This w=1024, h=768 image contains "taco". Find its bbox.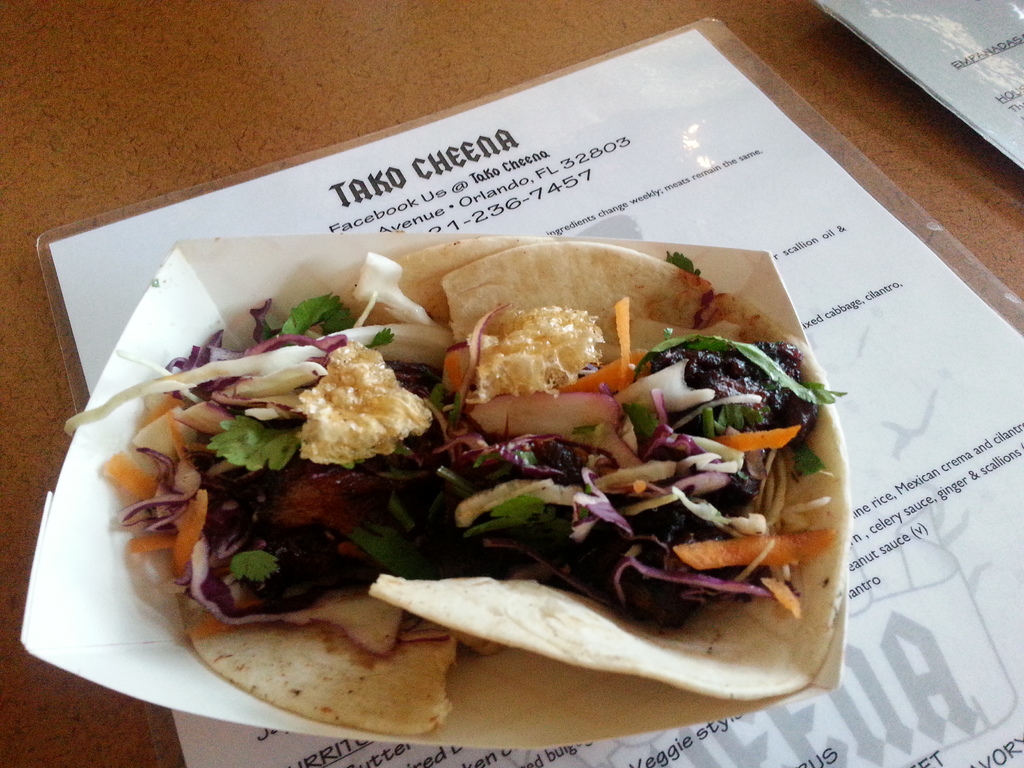
{"left": 170, "top": 307, "right": 458, "bottom": 729}.
